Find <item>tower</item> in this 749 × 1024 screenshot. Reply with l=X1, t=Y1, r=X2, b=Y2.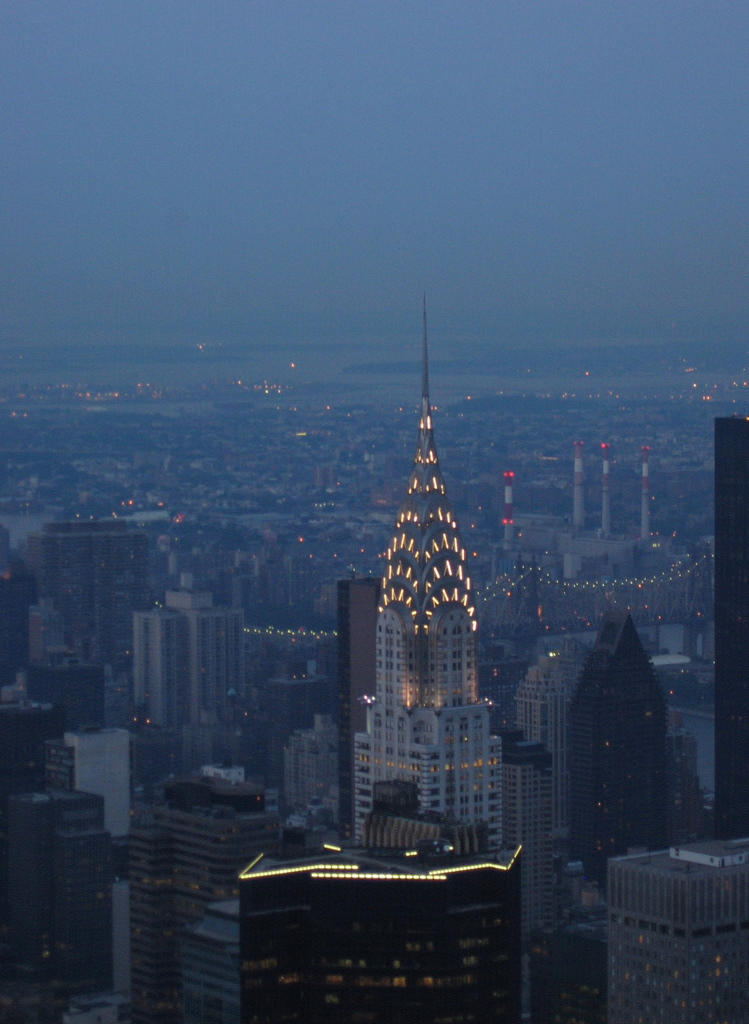
l=12, t=495, r=145, b=719.
